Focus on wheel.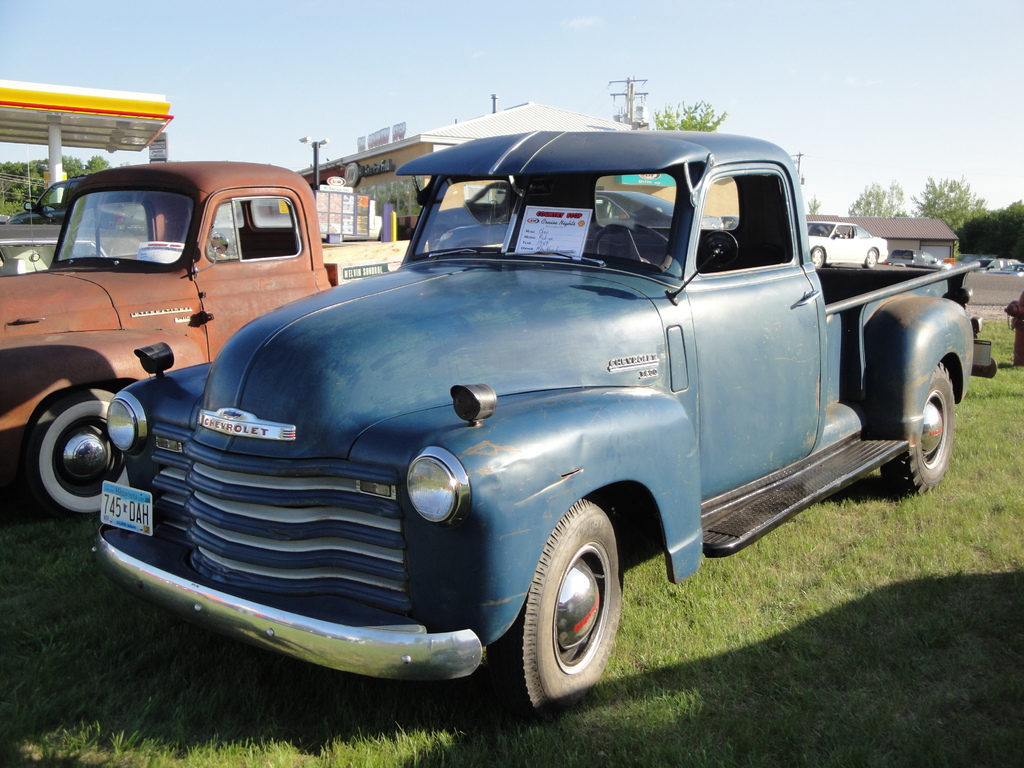
Focused at [503,510,627,703].
